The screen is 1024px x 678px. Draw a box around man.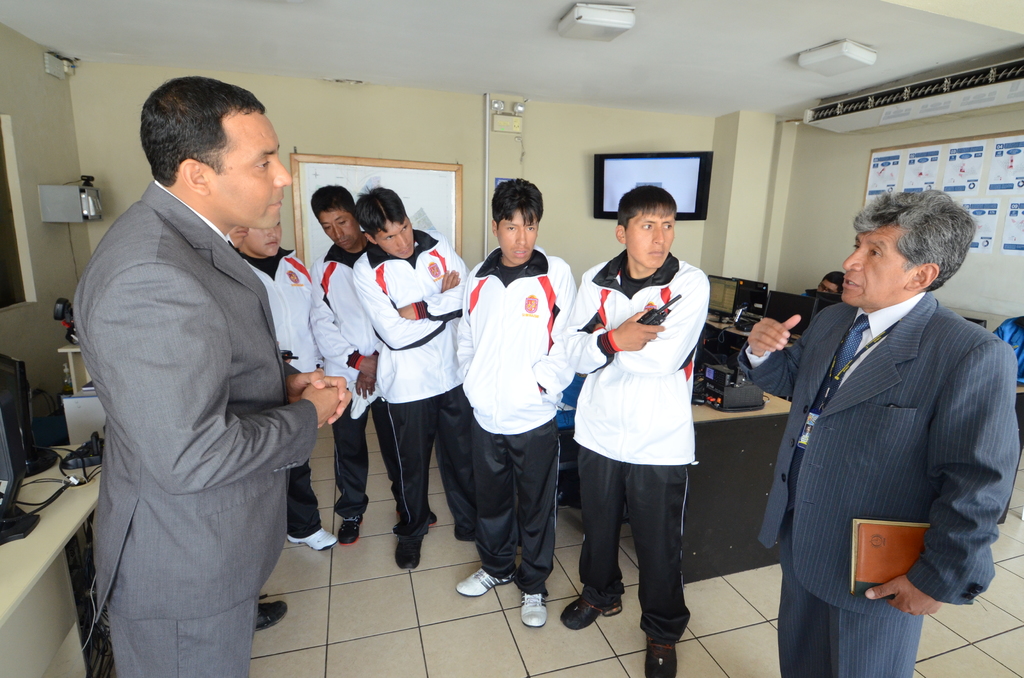
461 182 573 641.
